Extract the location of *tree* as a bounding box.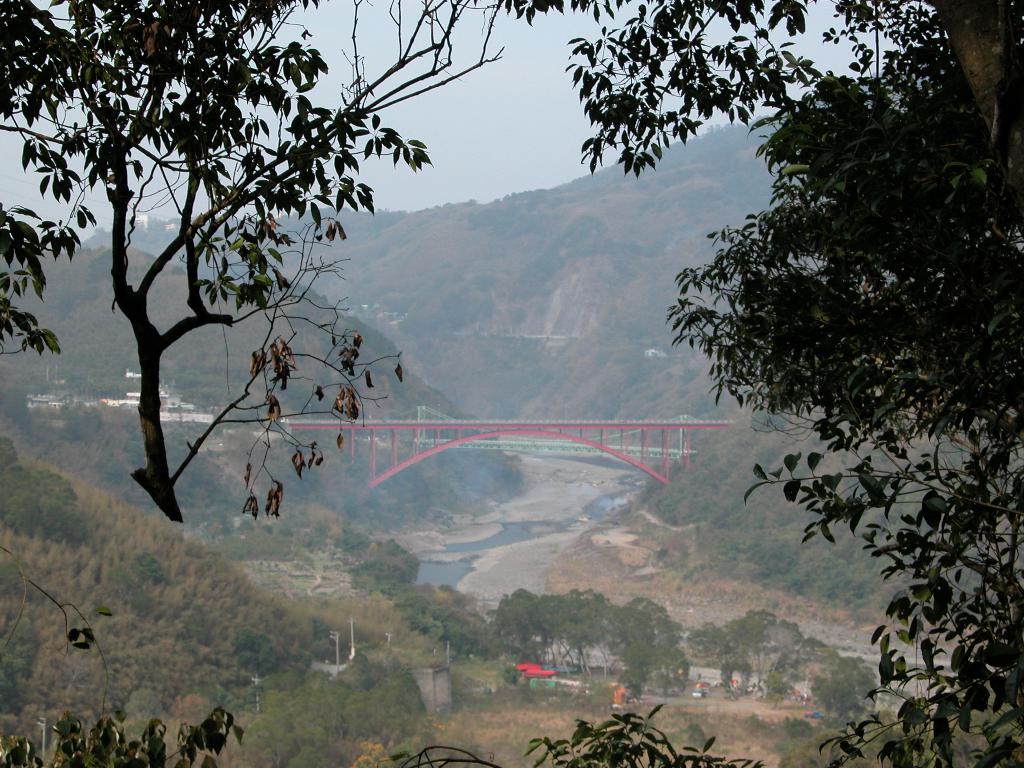
[177,14,990,714].
